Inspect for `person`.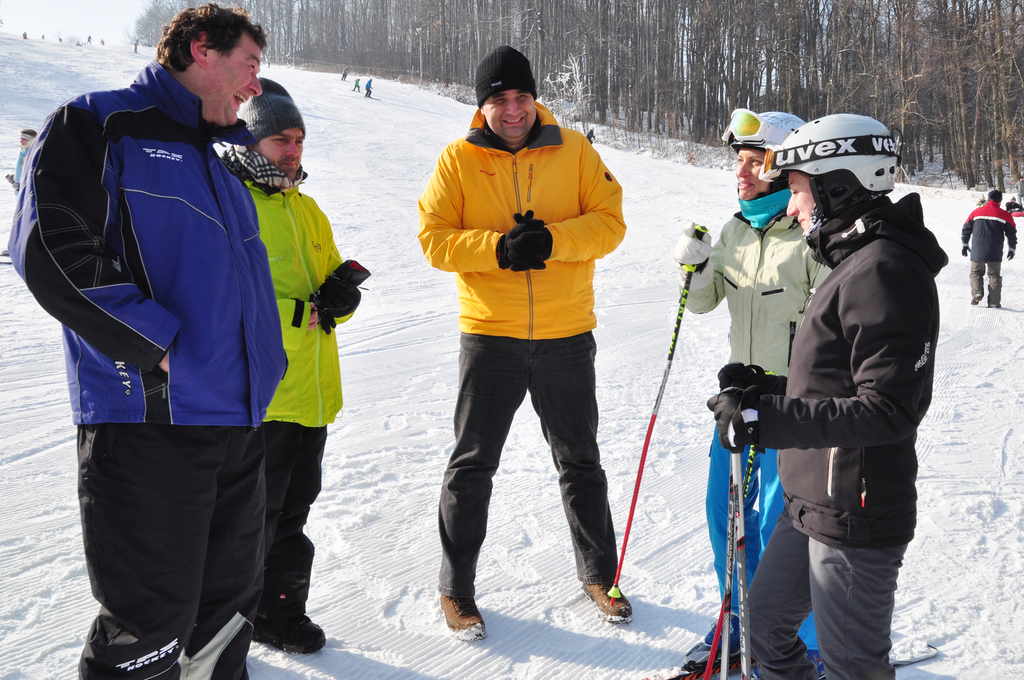
Inspection: bbox(4, 8, 247, 679).
